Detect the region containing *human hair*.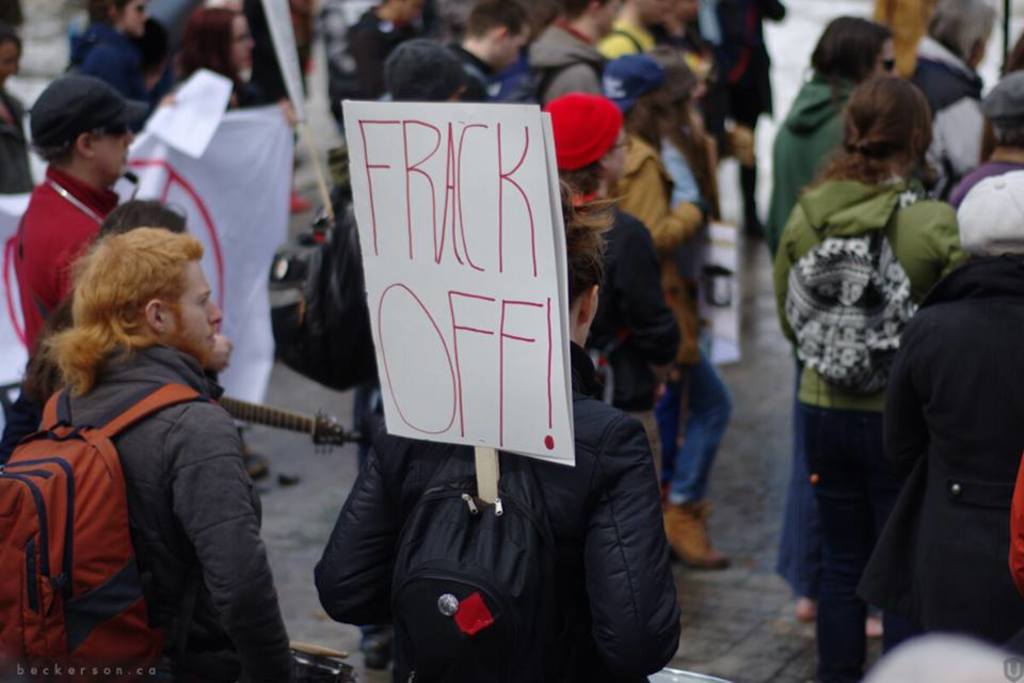
(x1=183, y1=6, x2=238, y2=78).
